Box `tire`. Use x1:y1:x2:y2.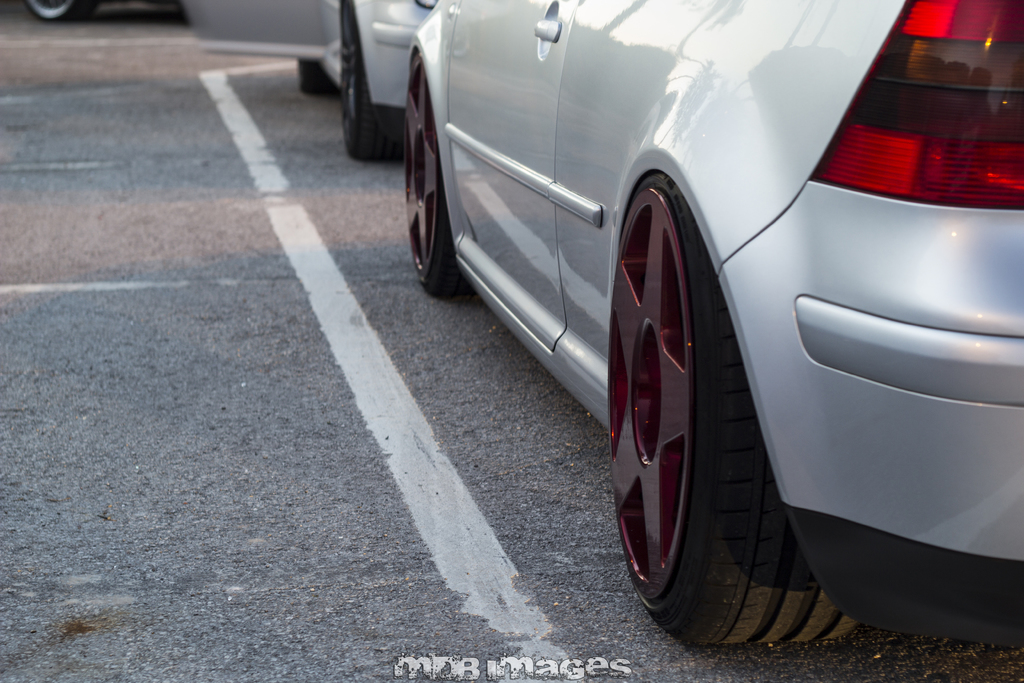
616:120:784:682.
